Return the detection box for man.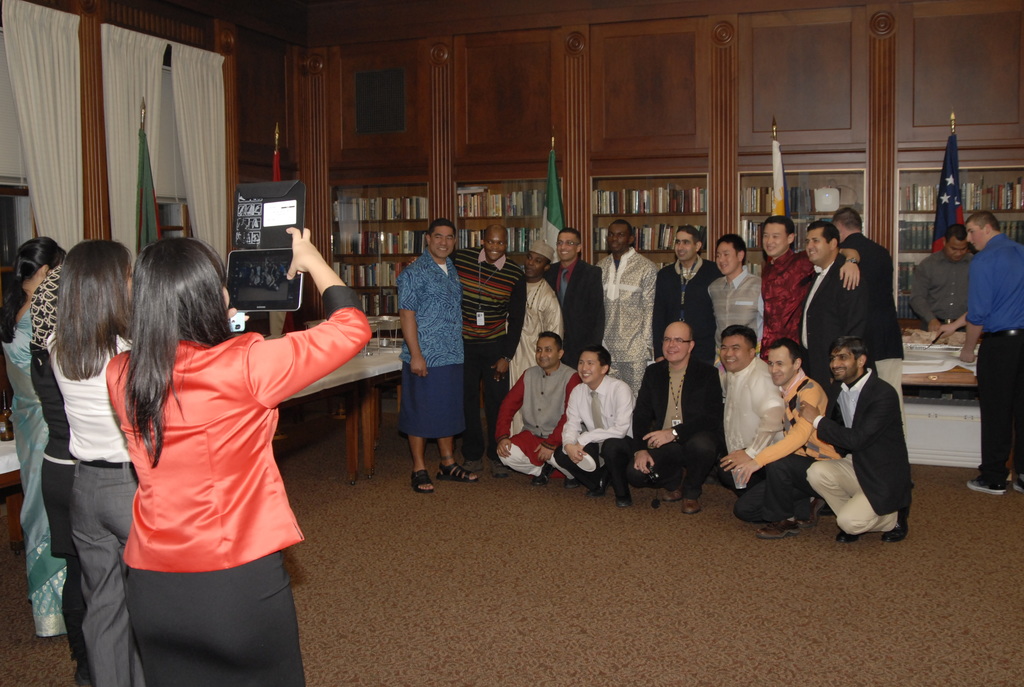
crop(547, 345, 637, 510).
